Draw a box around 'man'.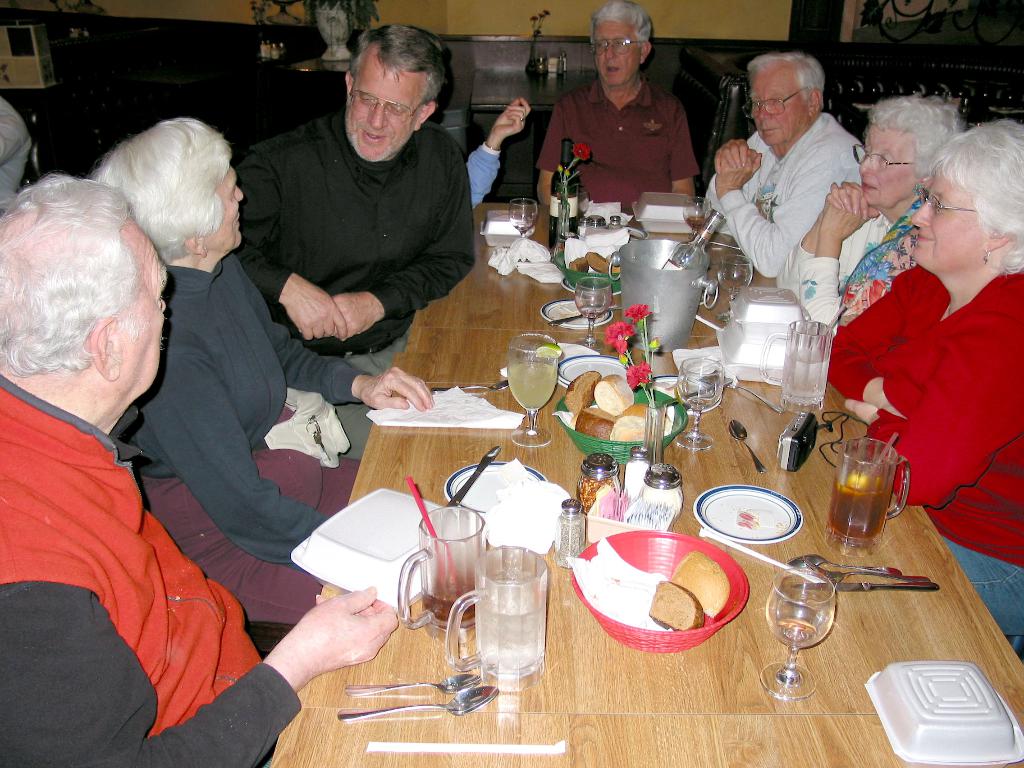
(536,0,700,209).
